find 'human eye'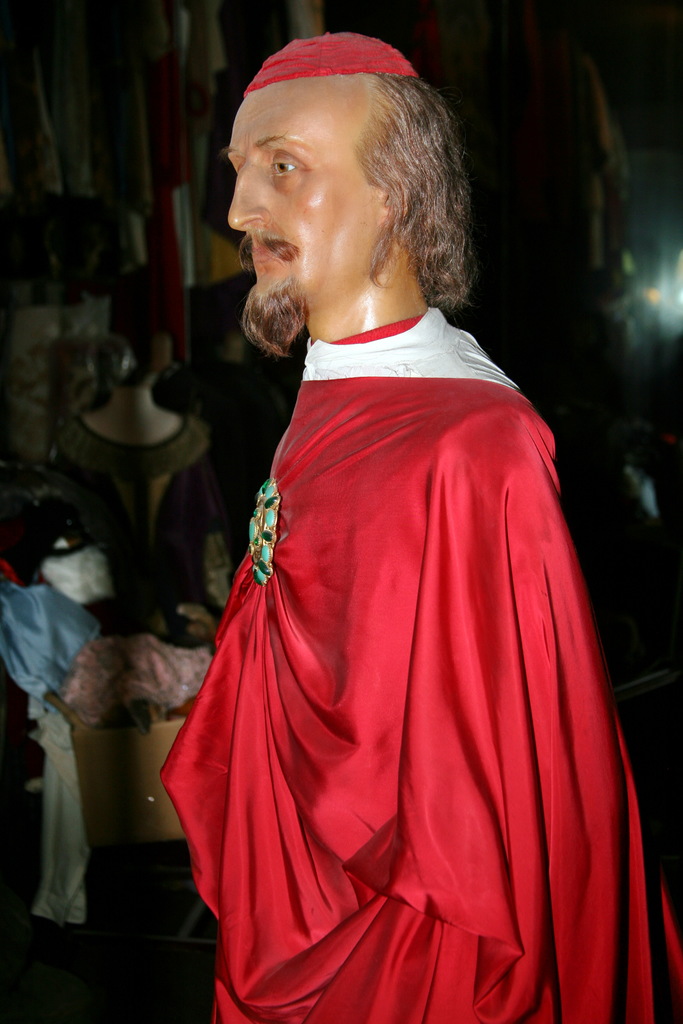
272:148:306:183
